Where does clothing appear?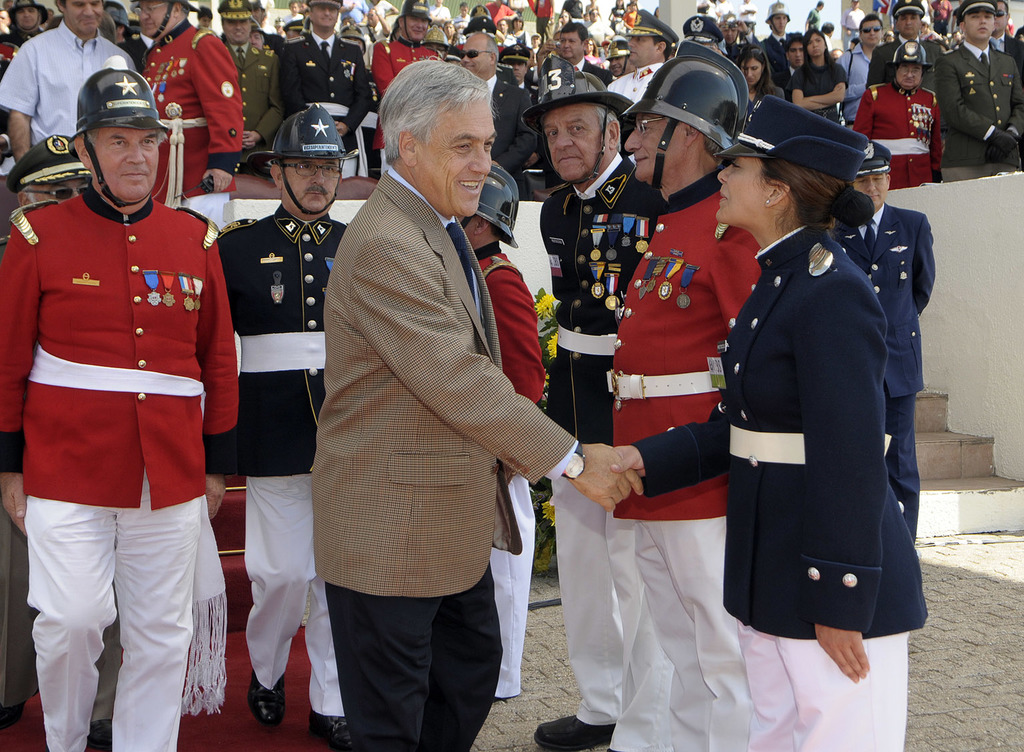
Appears at {"x1": 829, "y1": 200, "x2": 936, "y2": 544}.
